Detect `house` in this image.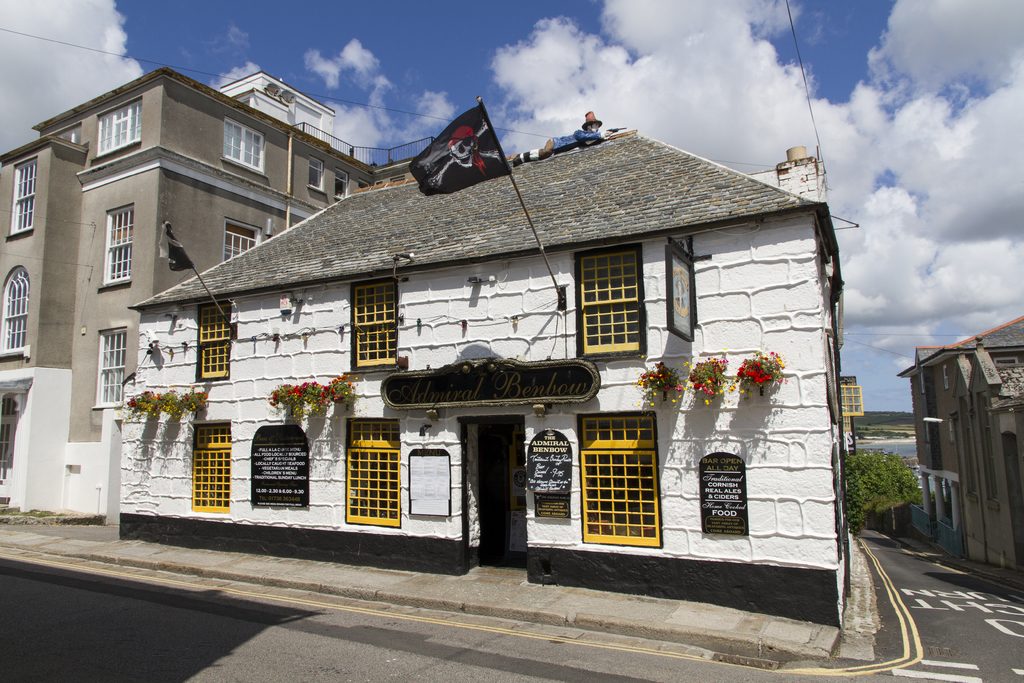
Detection: [left=897, top=314, right=1023, bottom=557].
